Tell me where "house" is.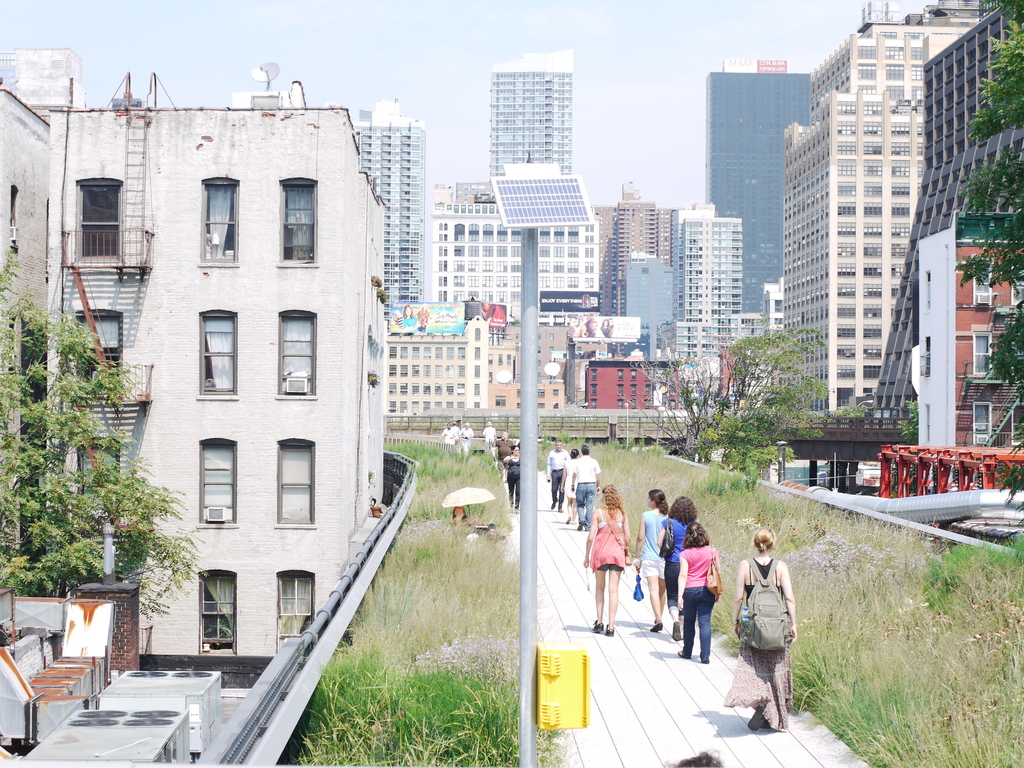
"house" is at left=488, top=49, right=573, bottom=175.
